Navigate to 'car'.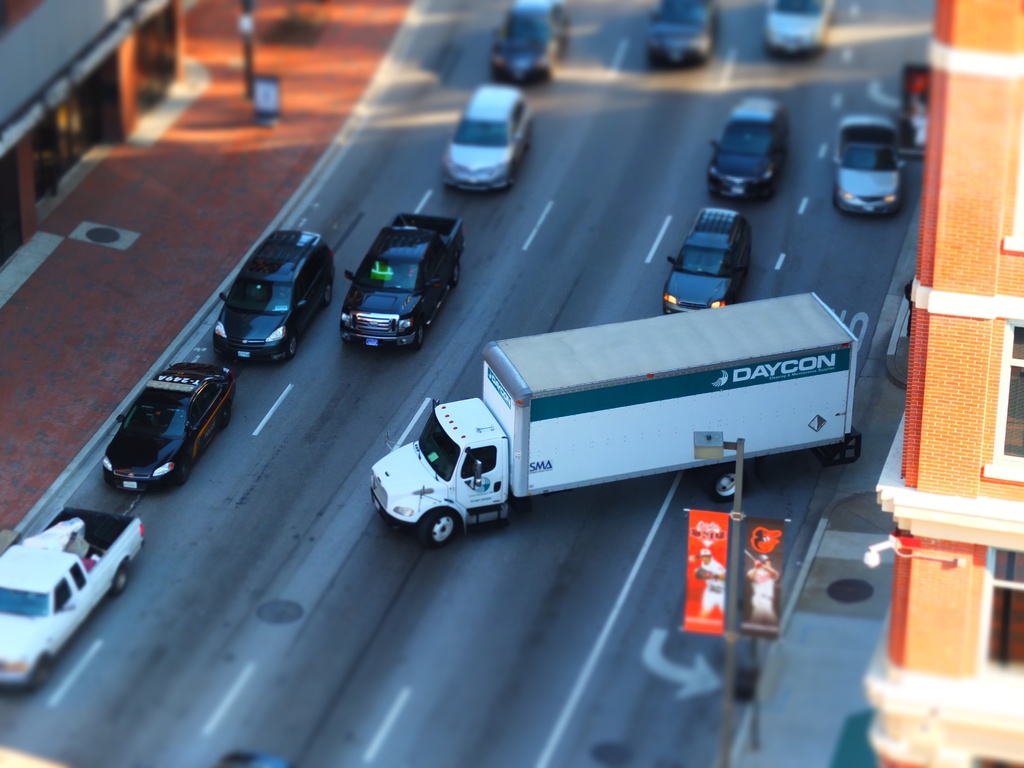
Navigation target: {"left": 641, "top": 0, "right": 721, "bottom": 66}.
